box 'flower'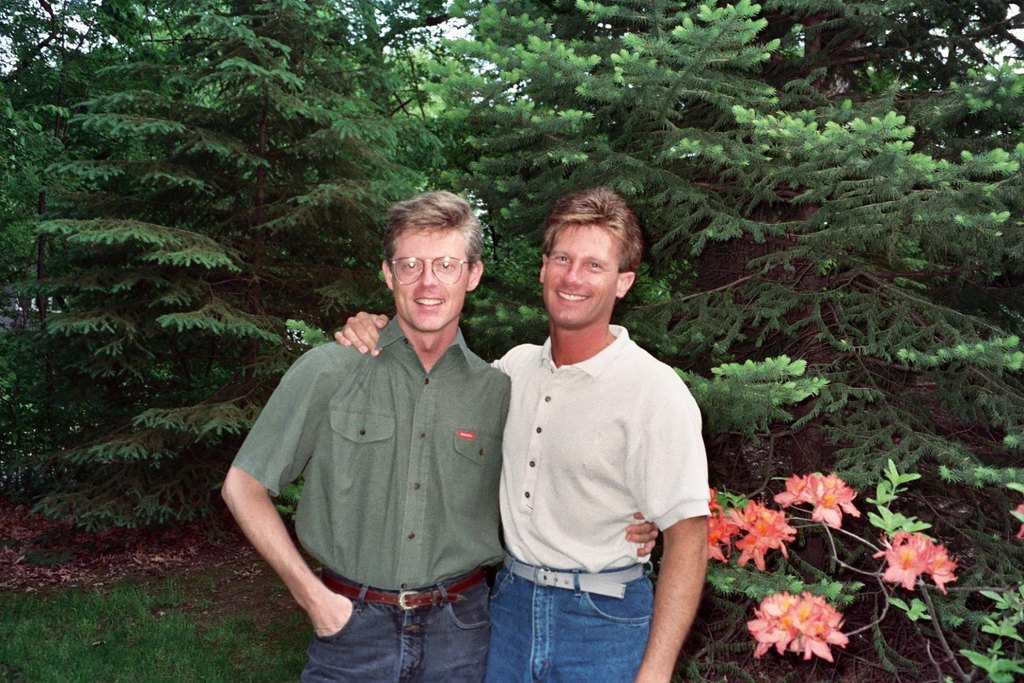
locate(707, 488, 732, 559)
